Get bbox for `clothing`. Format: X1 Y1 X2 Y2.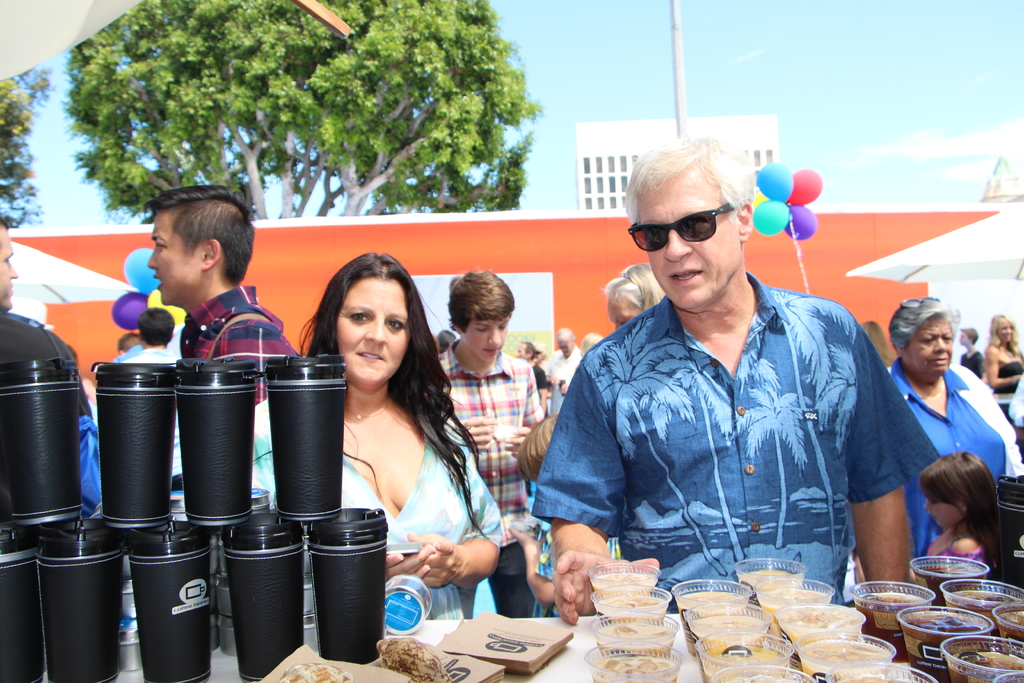
547 352 579 413.
